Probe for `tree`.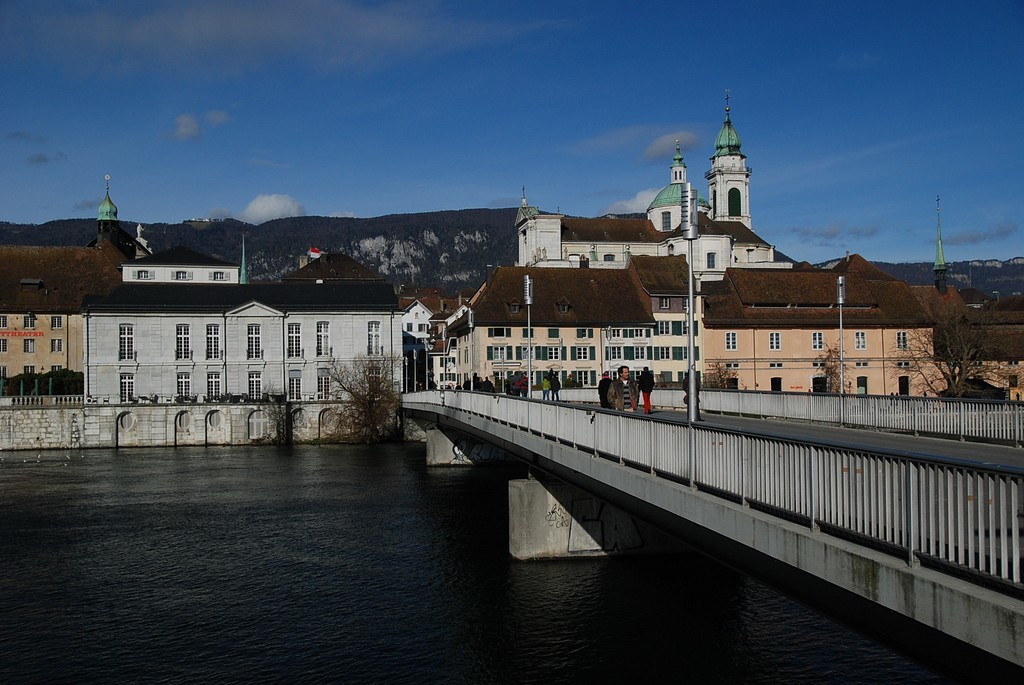
Probe result: box(815, 331, 859, 399).
